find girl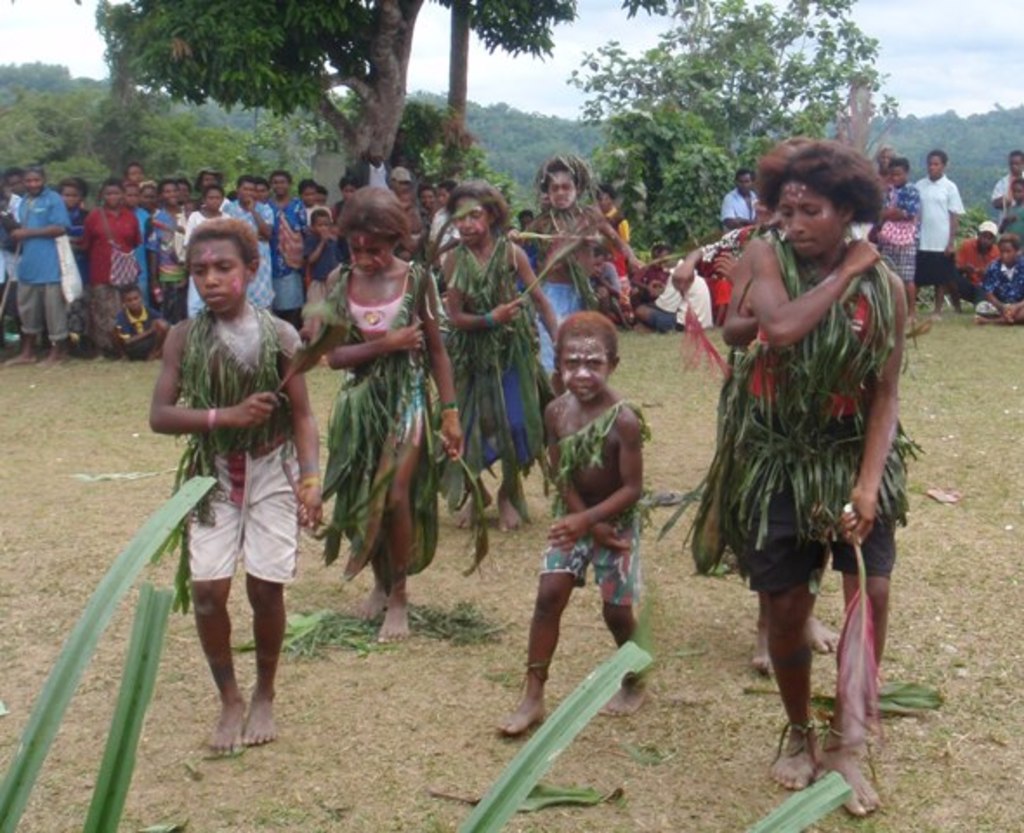
661,146,840,675
